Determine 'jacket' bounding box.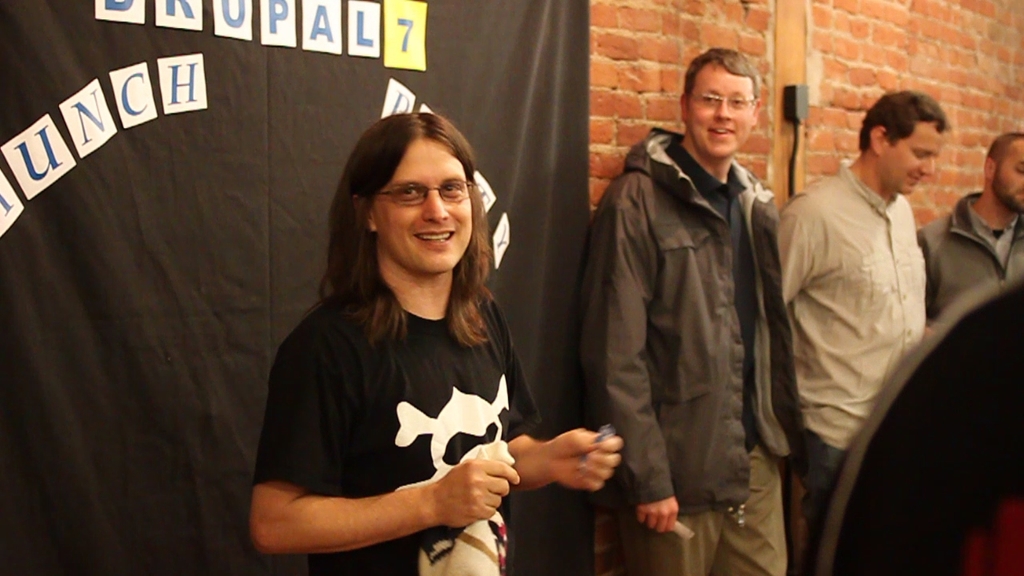
Determined: {"left": 580, "top": 73, "right": 805, "bottom": 500}.
